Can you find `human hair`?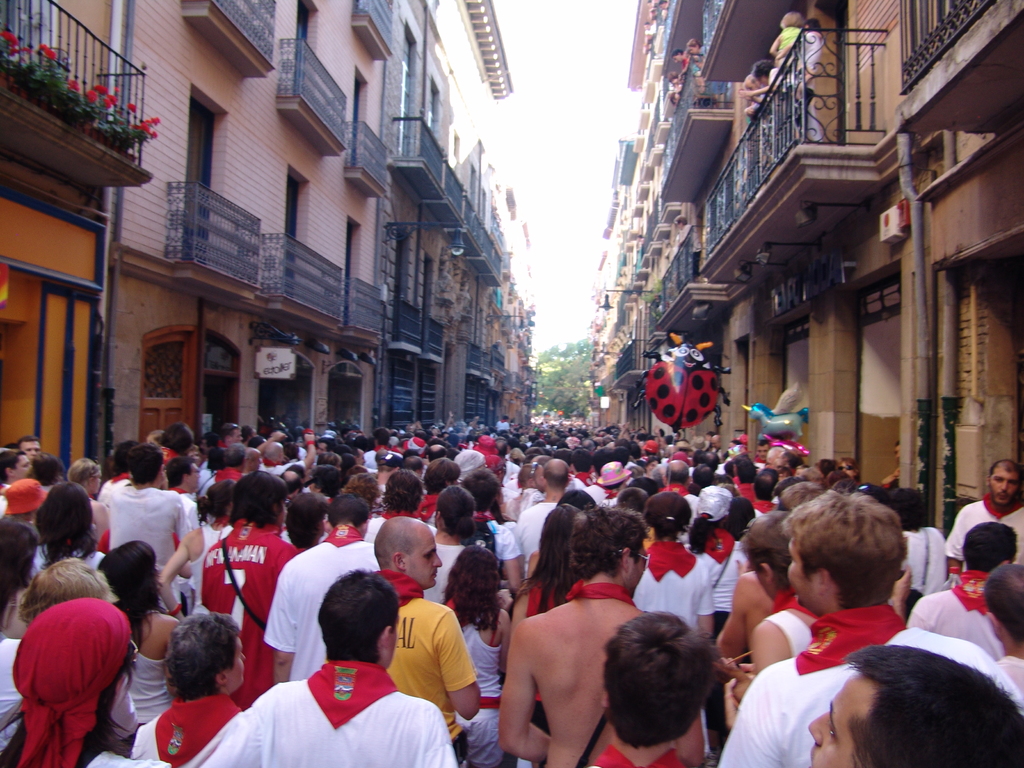
Yes, bounding box: pyautogui.locateOnScreen(572, 447, 593, 475).
